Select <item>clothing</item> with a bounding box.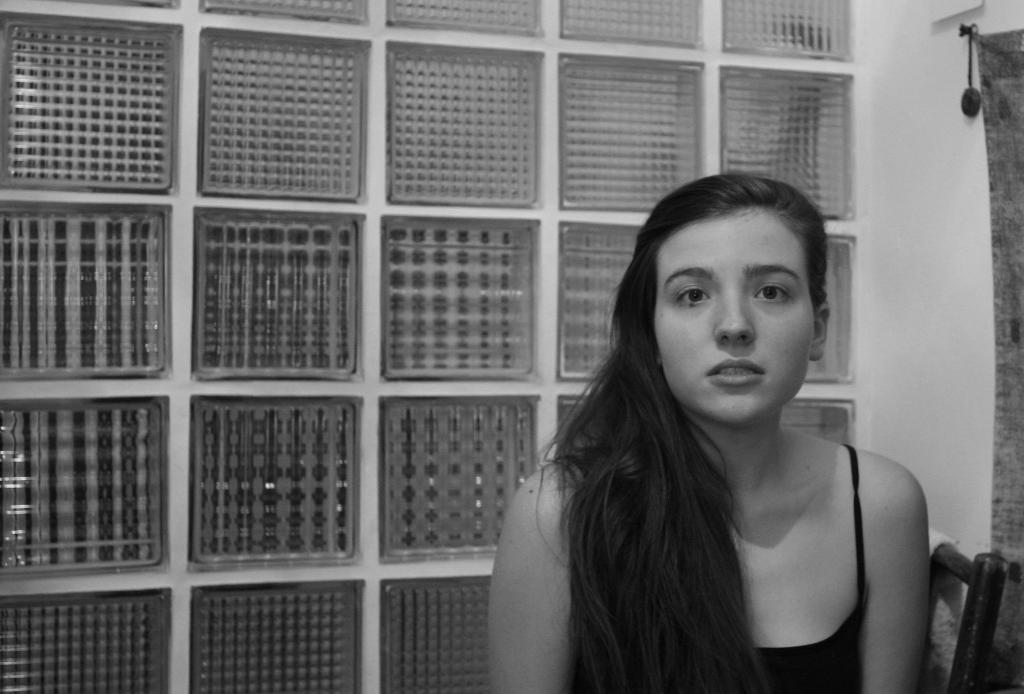
[left=567, top=437, right=868, bottom=693].
